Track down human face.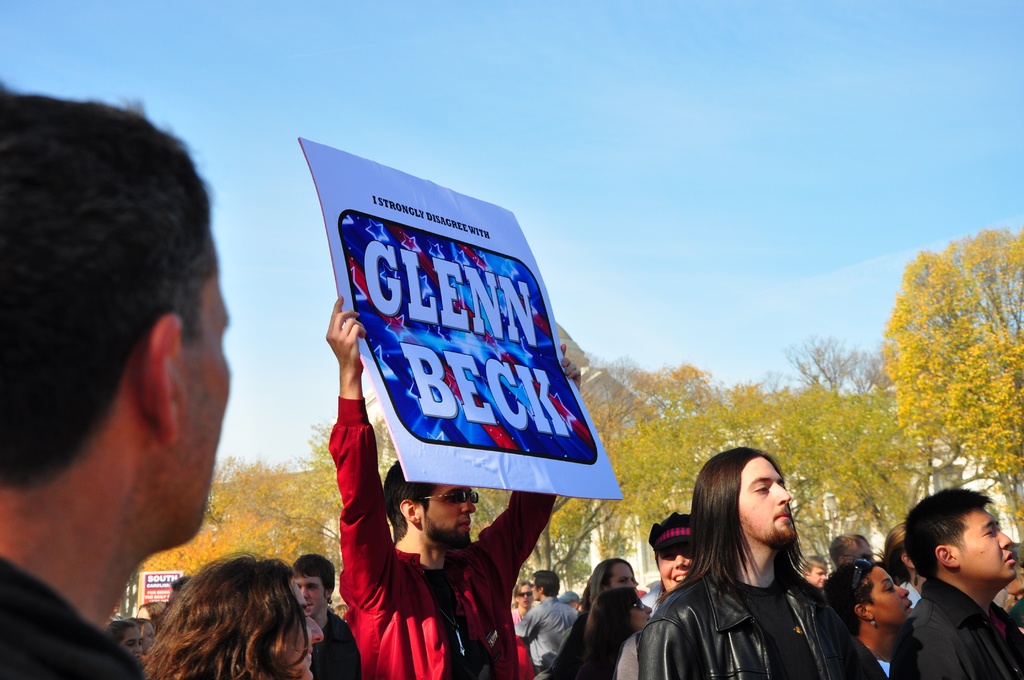
Tracked to (left=291, top=575, right=323, bottom=617).
